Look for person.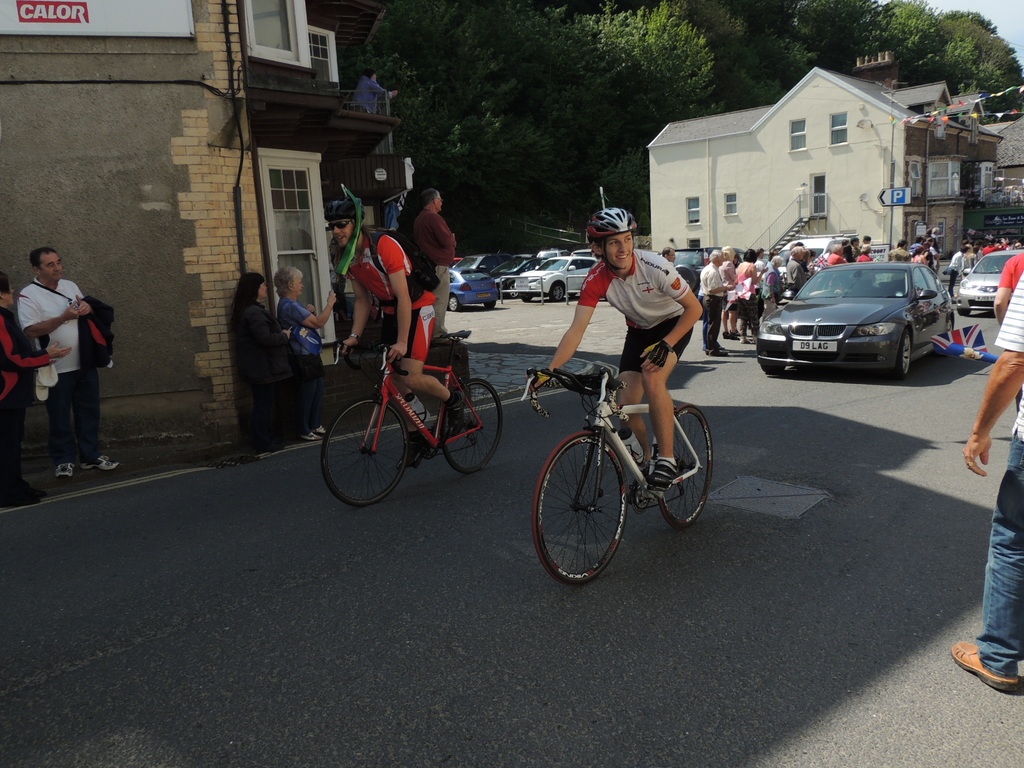
Found: left=319, top=191, right=465, bottom=461.
